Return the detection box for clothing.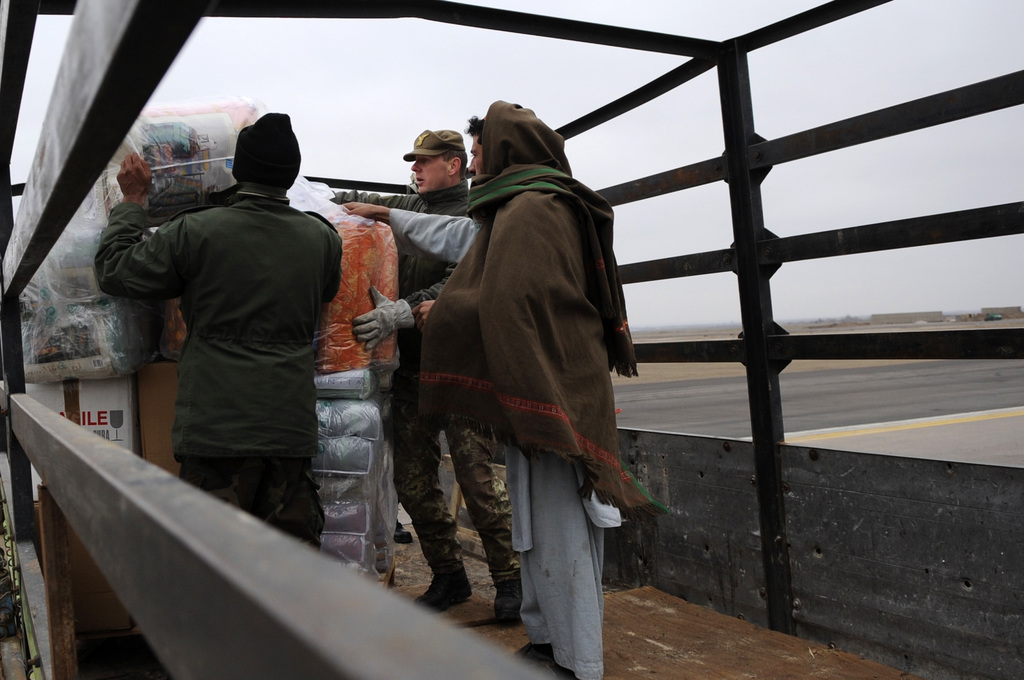
detection(417, 101, 671, 679).
